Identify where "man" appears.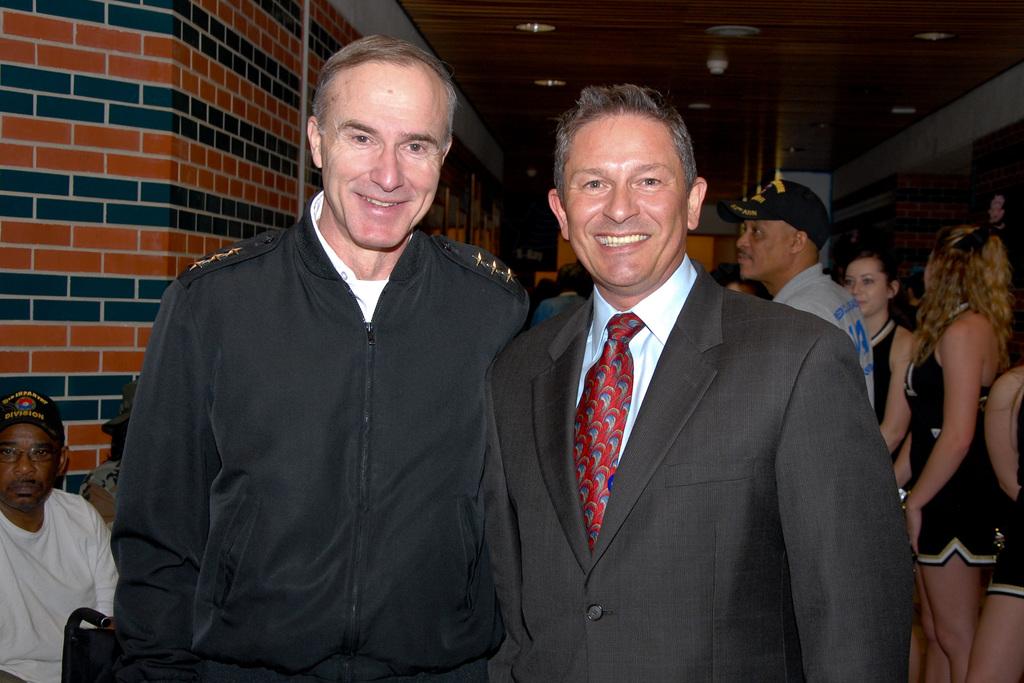
Appears at {"x1": 0, "y1": 394, "x2": 119, "y2": 682}.
